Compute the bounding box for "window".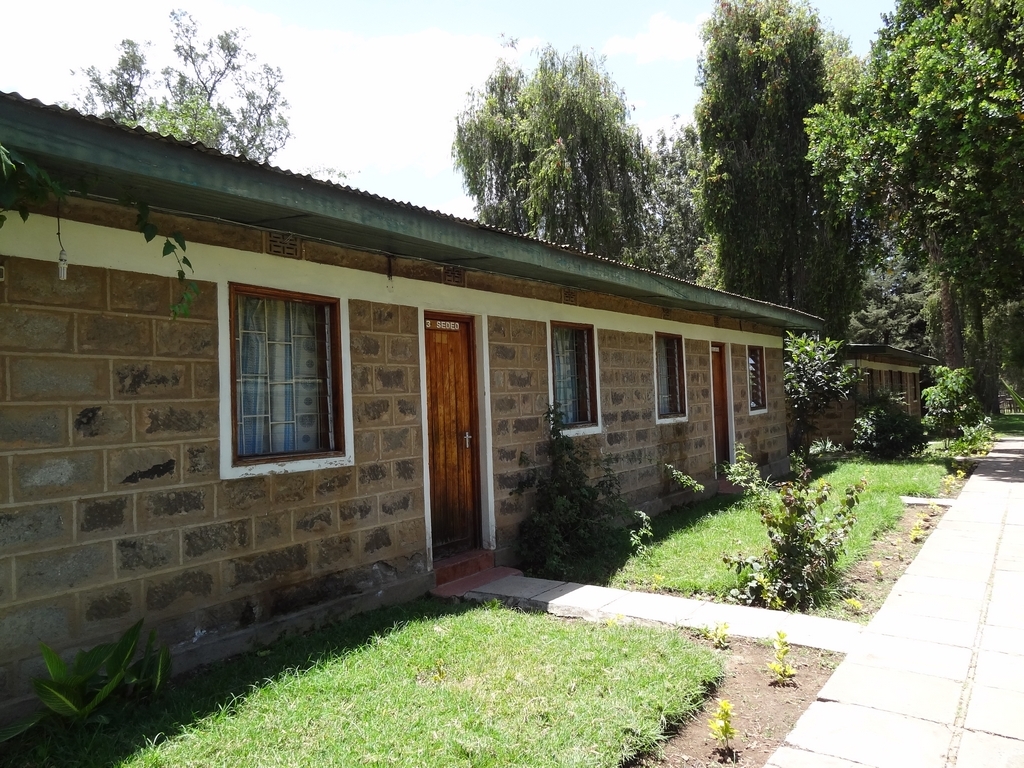
x1=654, y1=335, x2=682, y2=418.
